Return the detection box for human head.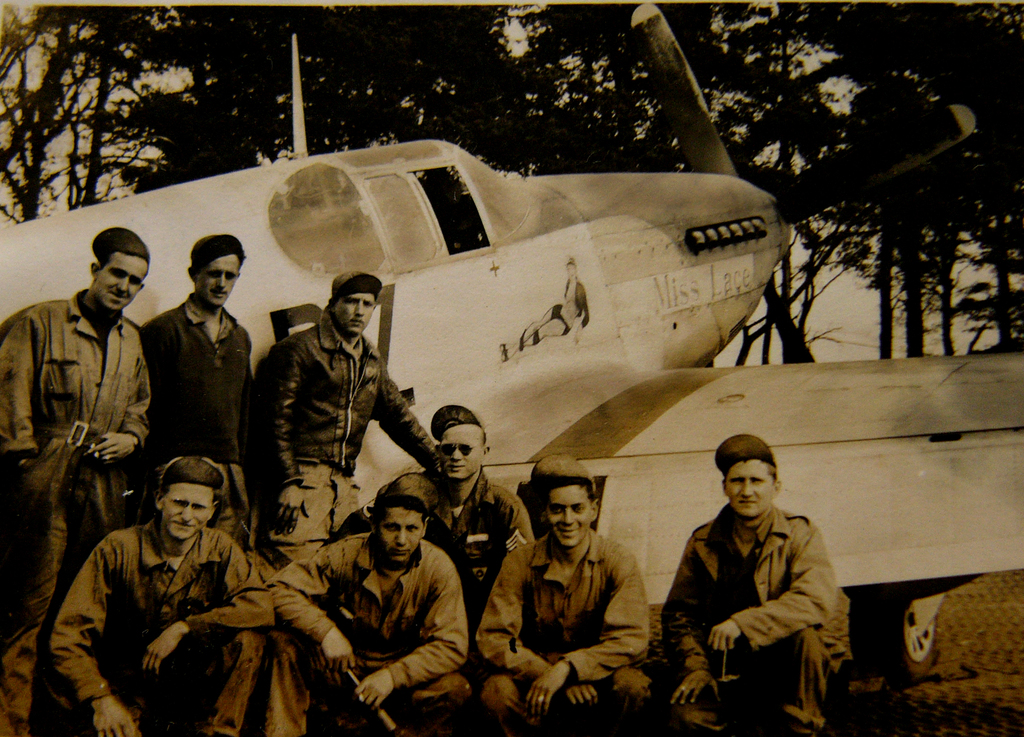
region(92, 243, 145, 310).
